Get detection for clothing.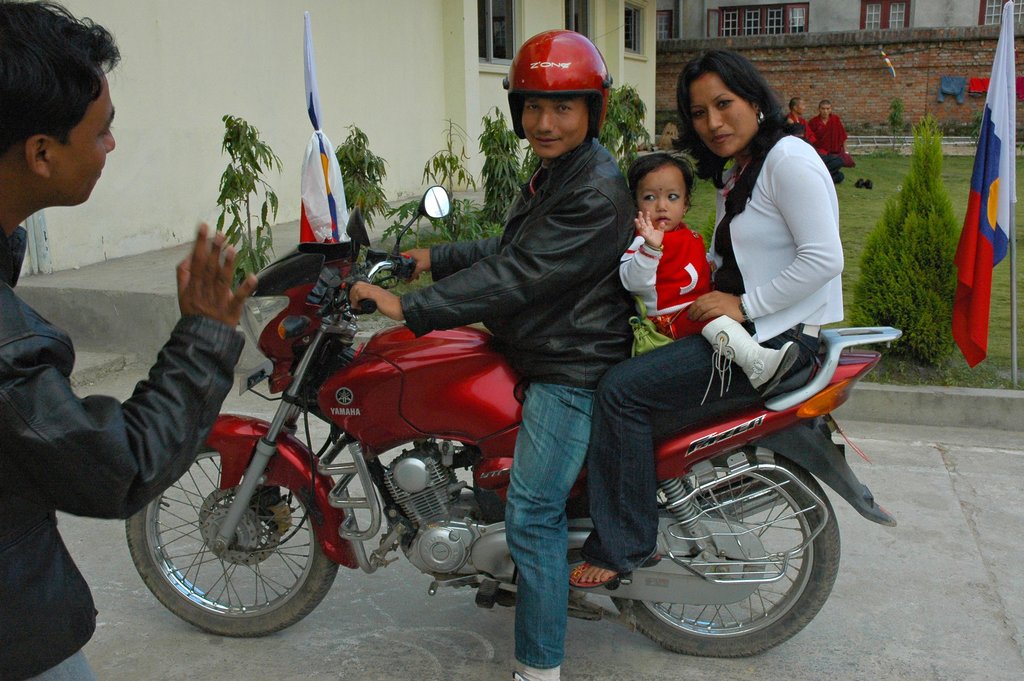
Detection: 568, 115, 844, 574.
